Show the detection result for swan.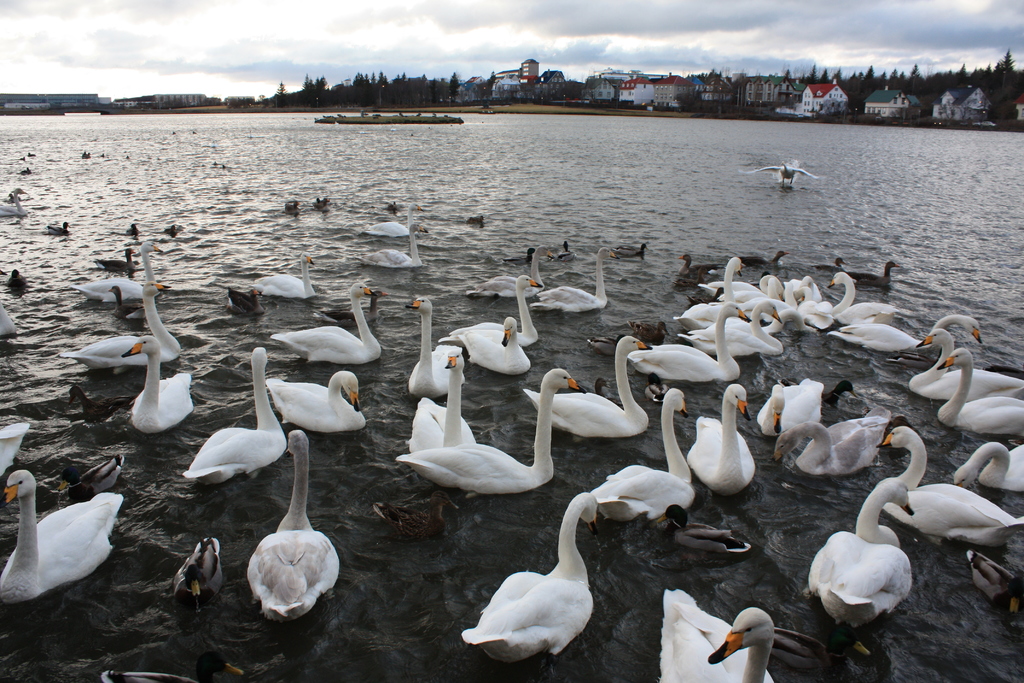
[630, 303, 751, 386].
